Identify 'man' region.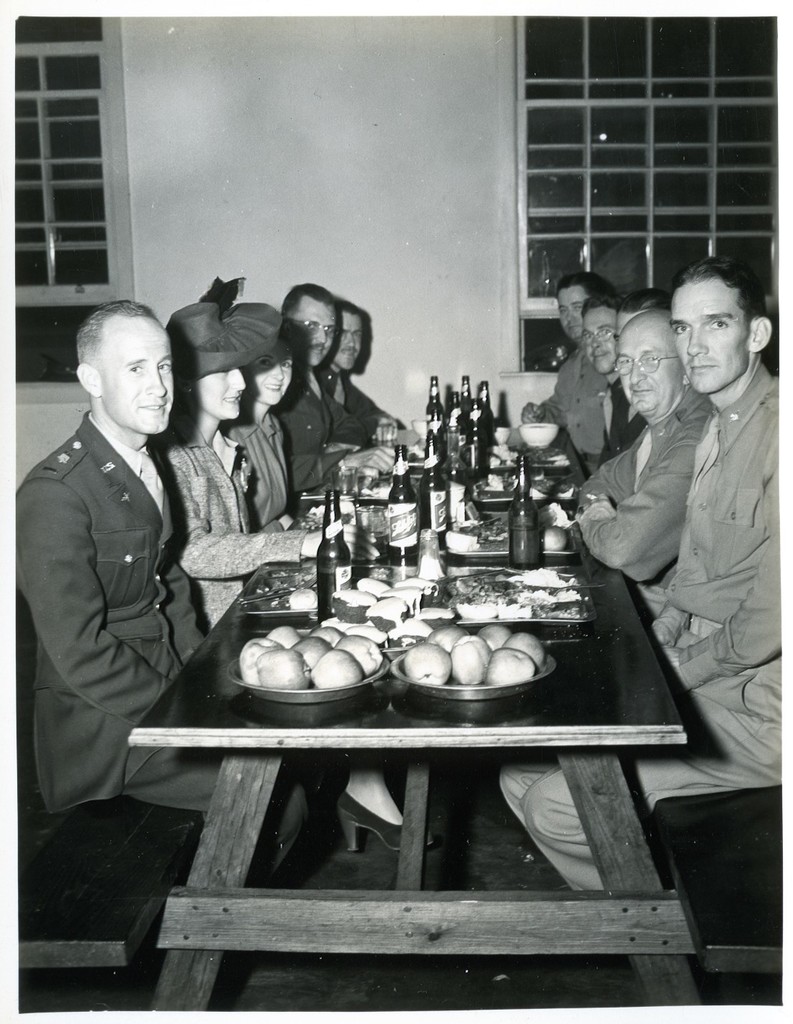
Region: [left=493, top=257, right=782, bottom=897].
